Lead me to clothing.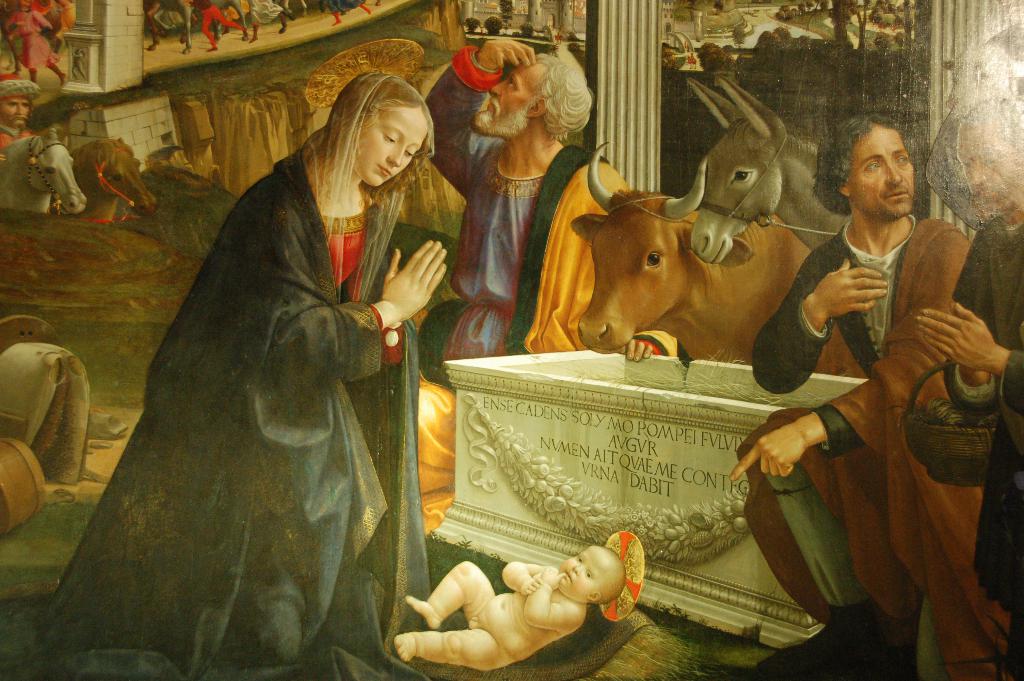
Lead to [17,72,658,680].
